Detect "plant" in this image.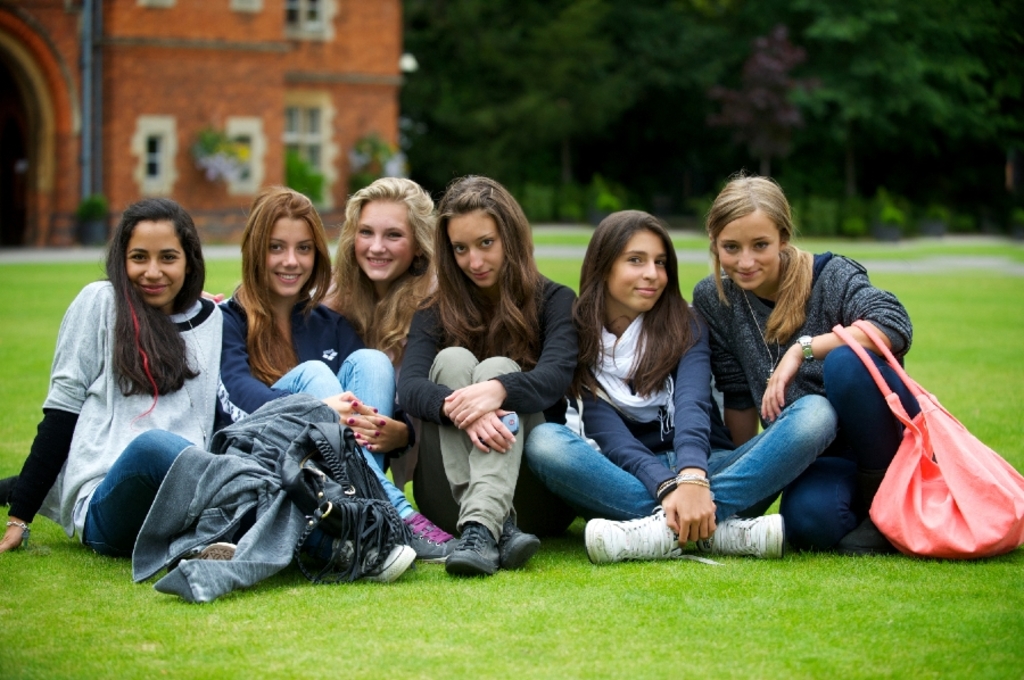
Detection: x1=286 y1=147 x2=330 y2=208.
